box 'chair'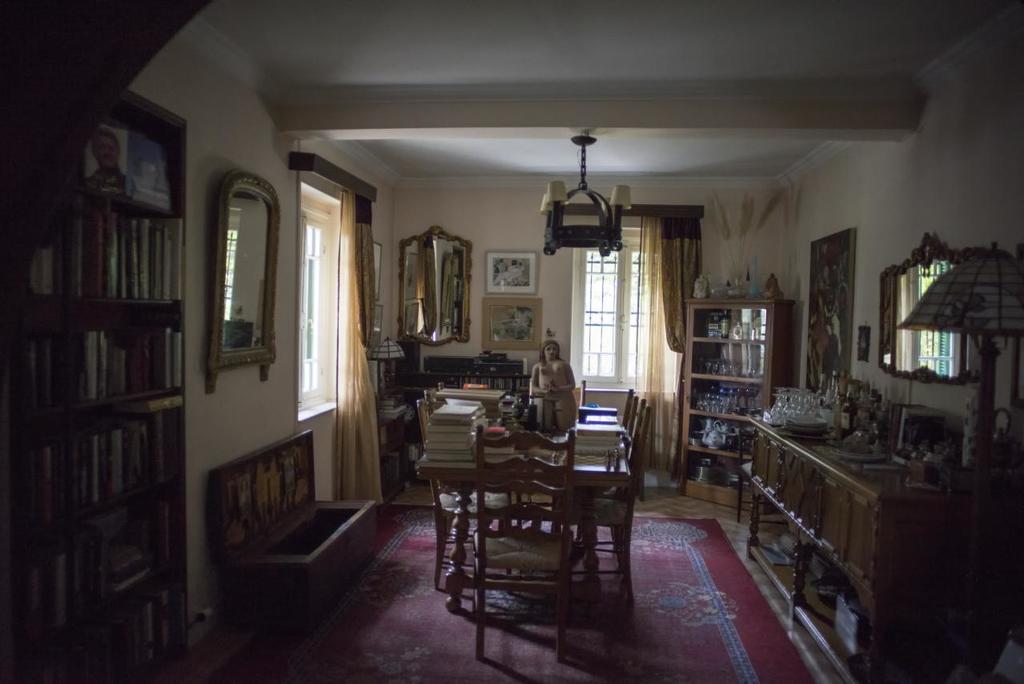
<box>548,397,652,611</box>
